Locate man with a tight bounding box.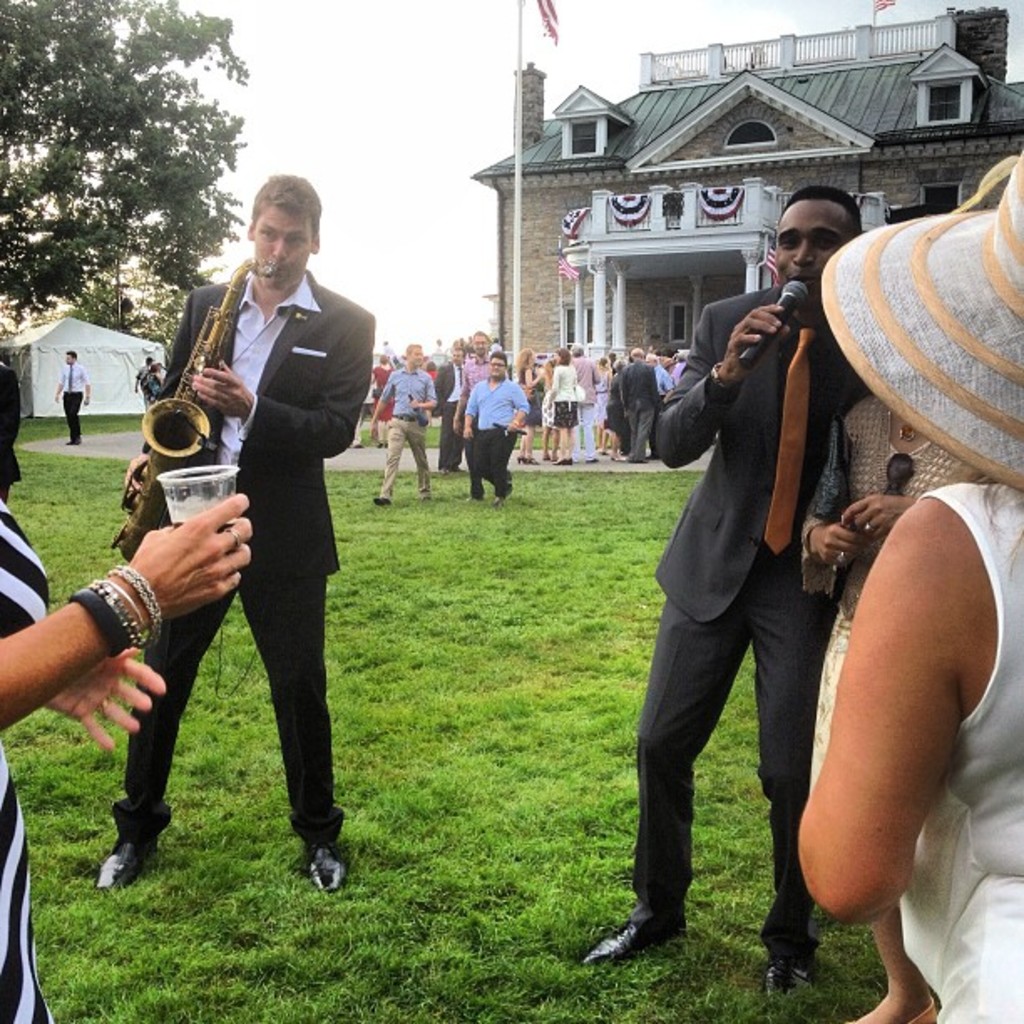
box=[643, 346, 666, 398].
